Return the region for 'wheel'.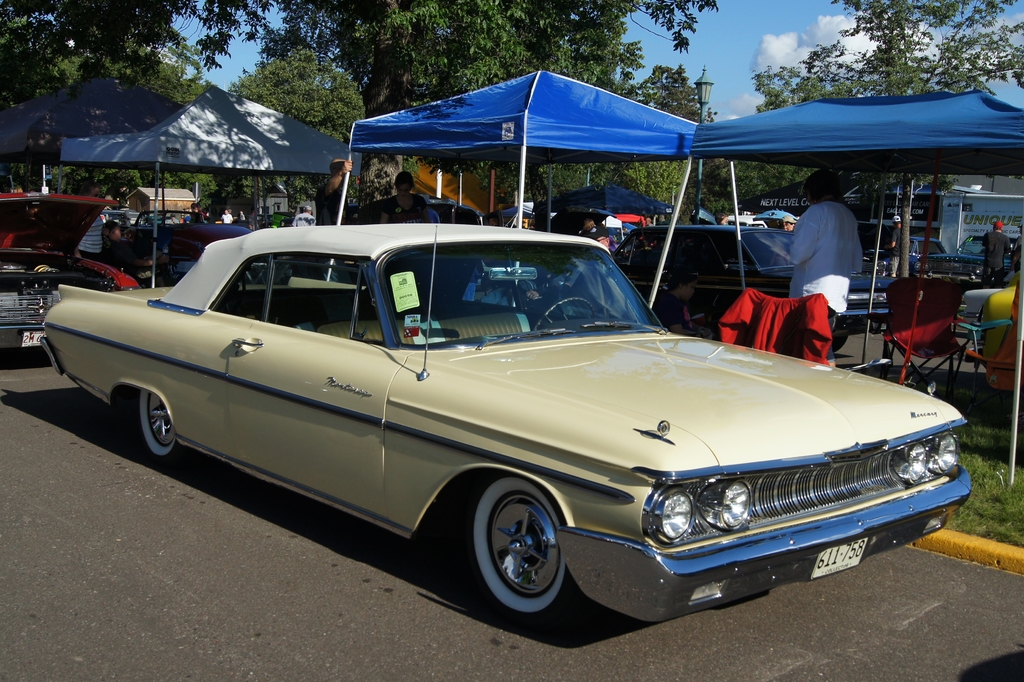
(834,335,847,351).
